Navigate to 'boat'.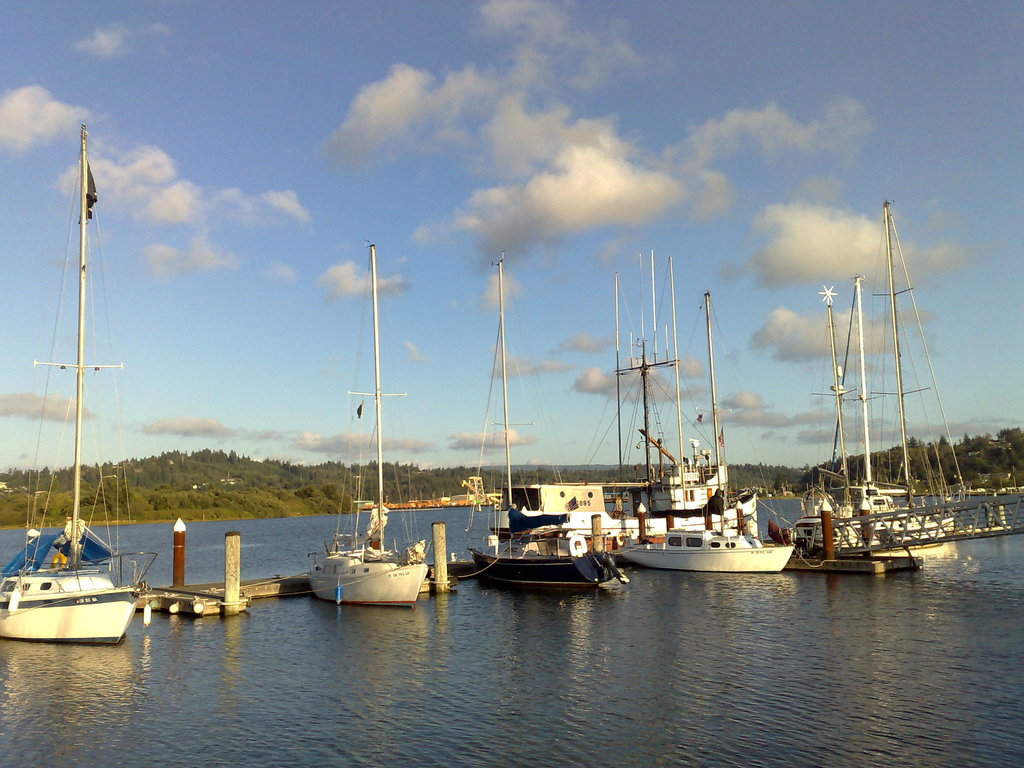
Navigation target: left=0, top=125, right=143, bottom=642.
